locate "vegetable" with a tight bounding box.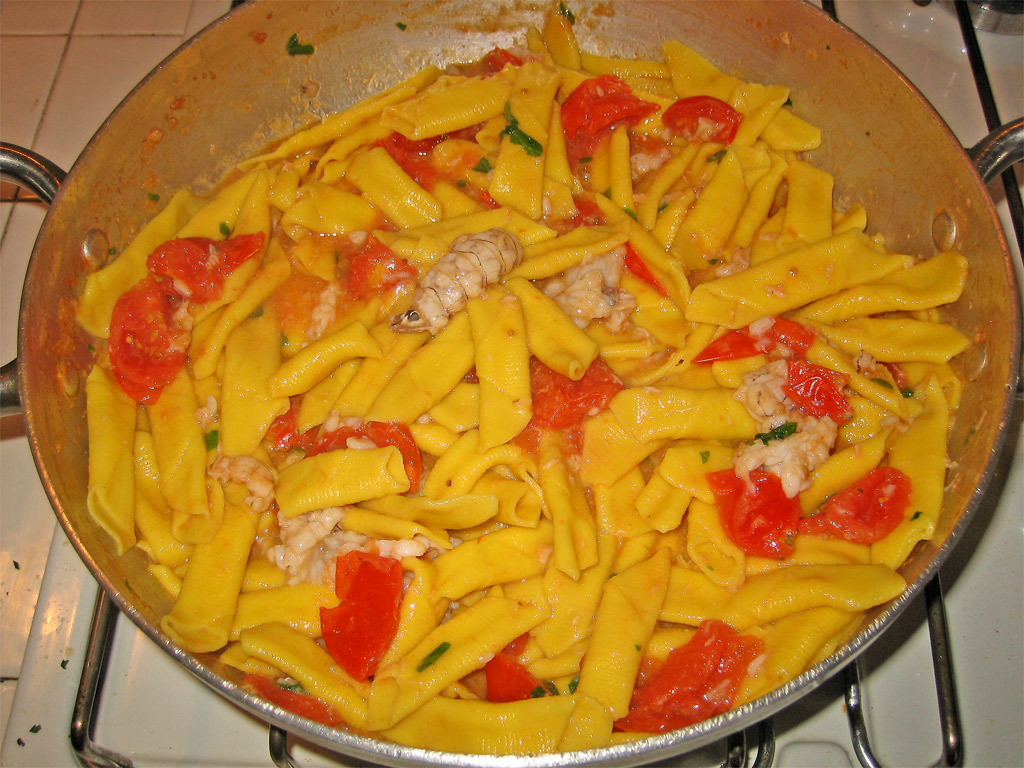
{"left": 628, "top": 245, "right": 668, "bottom": 296}.
